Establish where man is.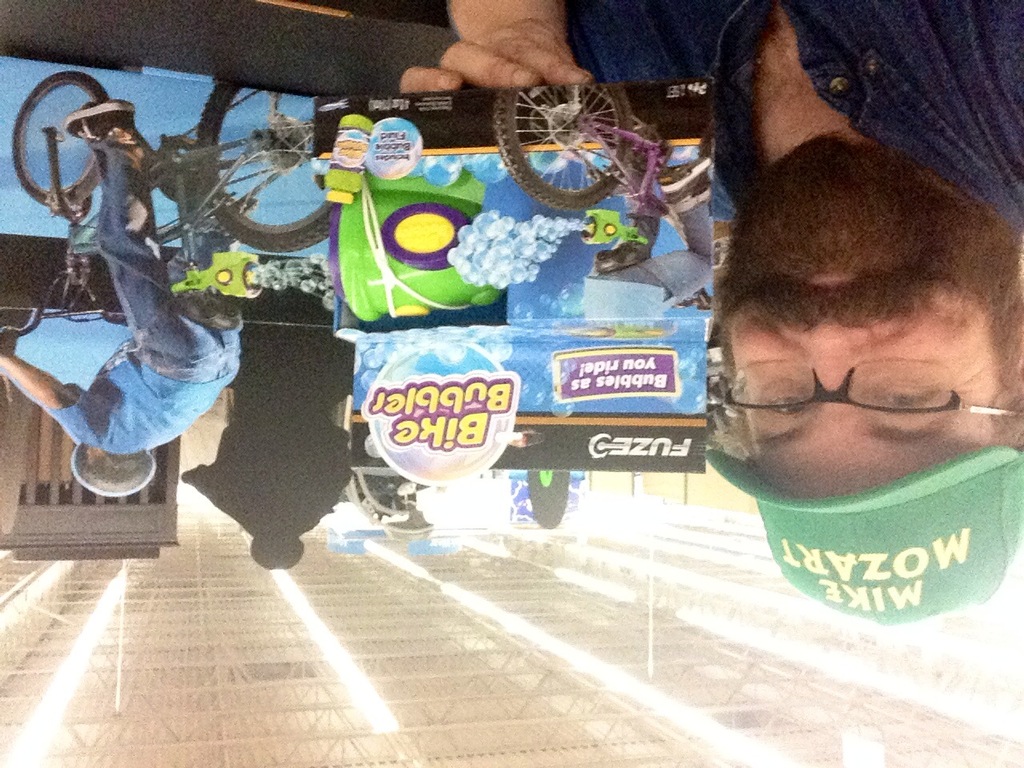
Established at x1=0, y1=101, x2=243, y2=490.
